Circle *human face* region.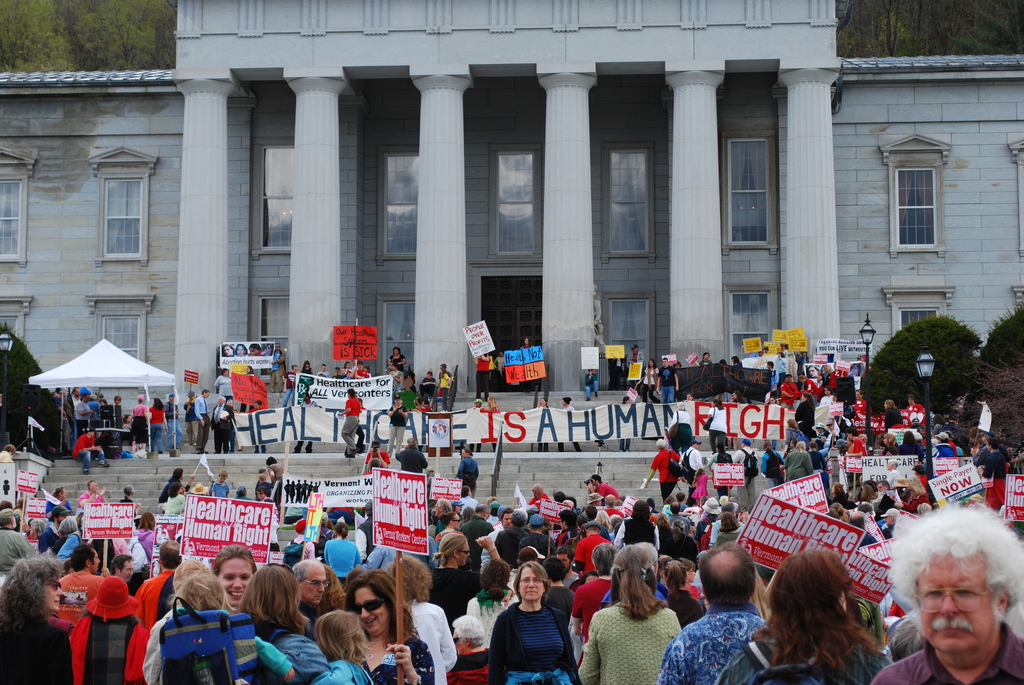
Region: bbox(225, 563, 249, 605).
